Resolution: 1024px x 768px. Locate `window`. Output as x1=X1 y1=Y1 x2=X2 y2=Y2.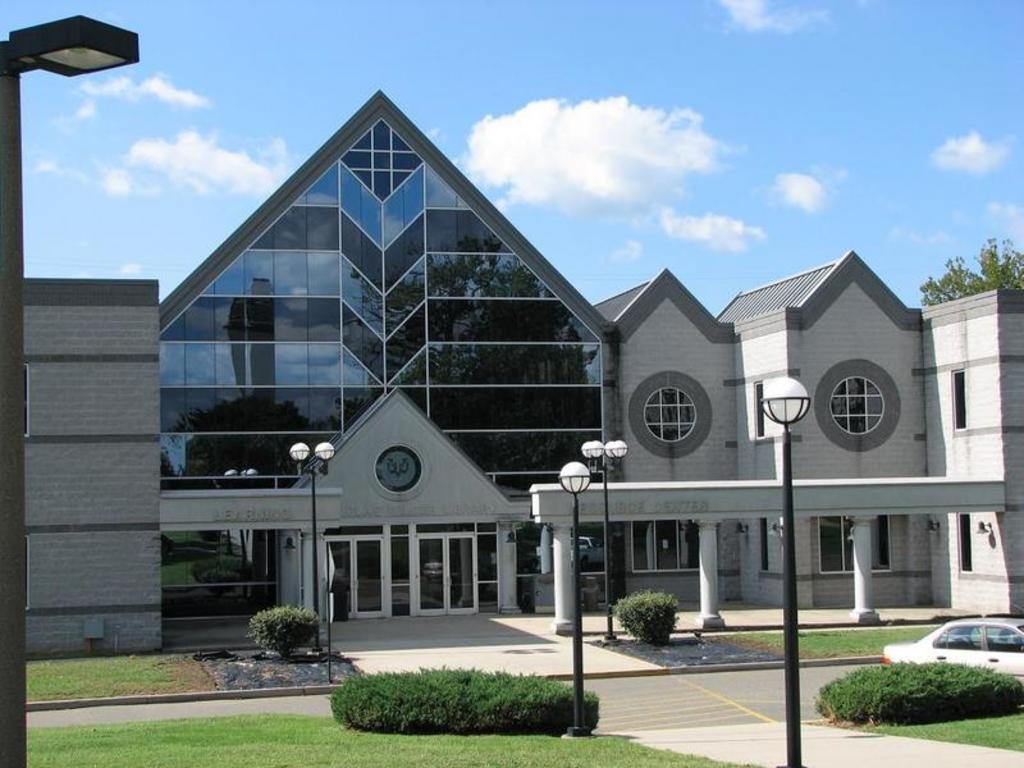
x1=818 y1=509 x2=891 y2=571.
